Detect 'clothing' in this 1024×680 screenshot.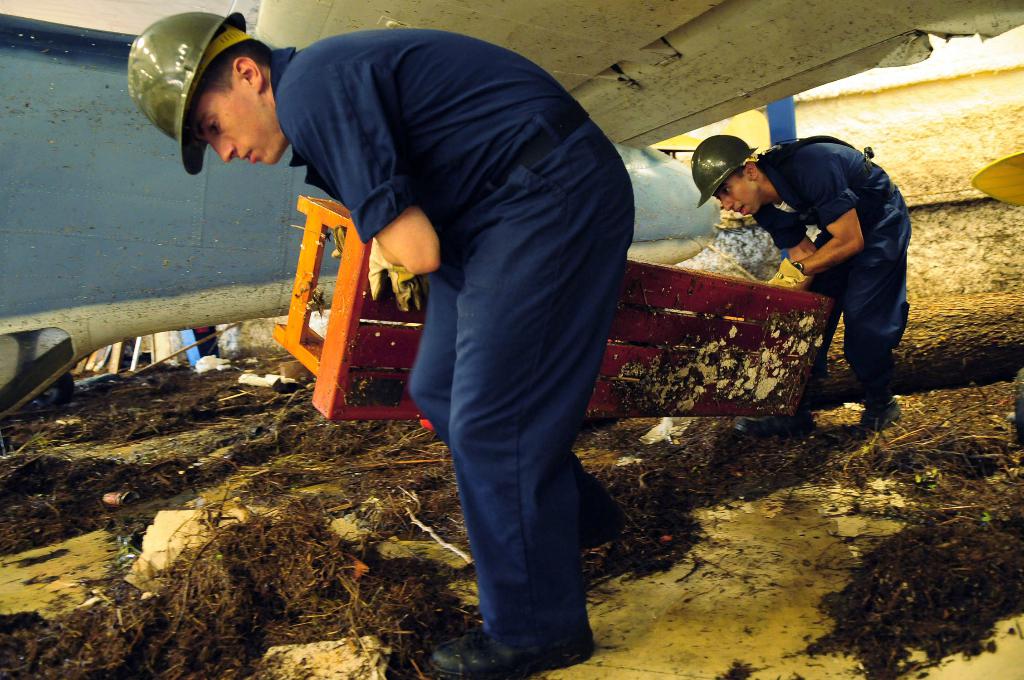
Detection: left=755, top=136, right=913, bottom=382.
